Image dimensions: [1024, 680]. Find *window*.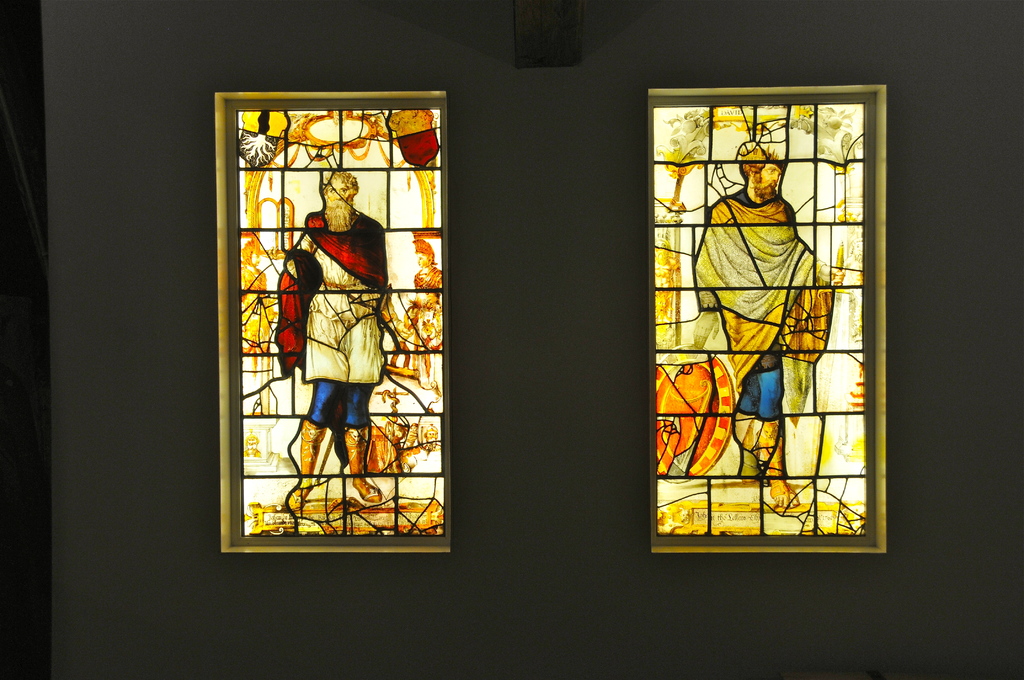
rect(650, 91, 884, 544).
